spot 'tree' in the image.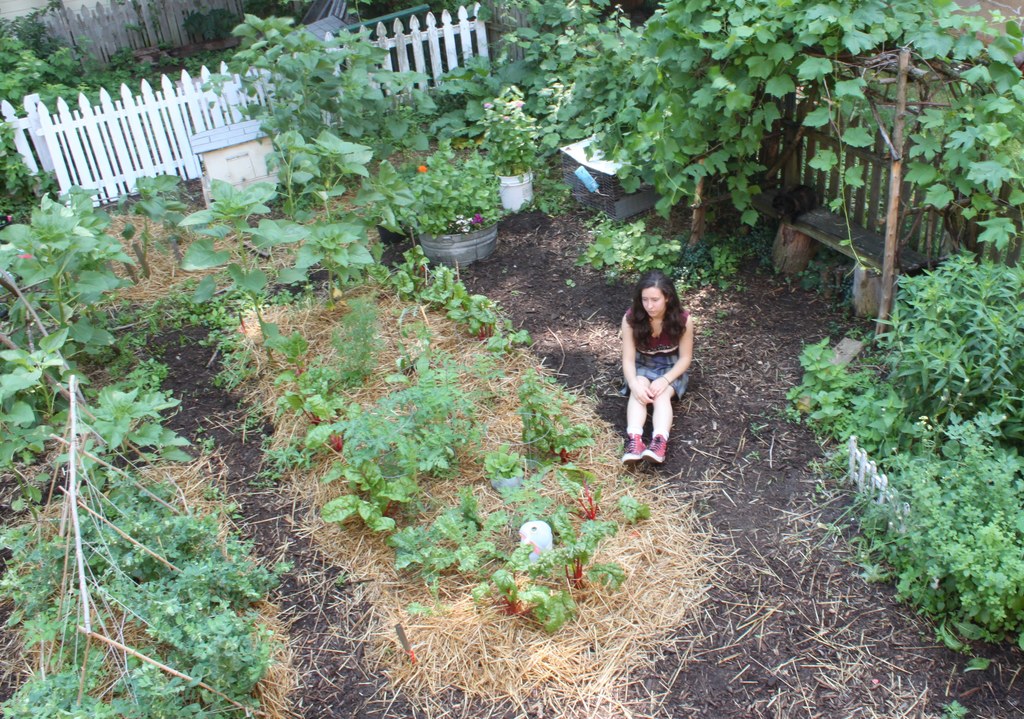
'tree' found at region(236, 10, 384, 200).
